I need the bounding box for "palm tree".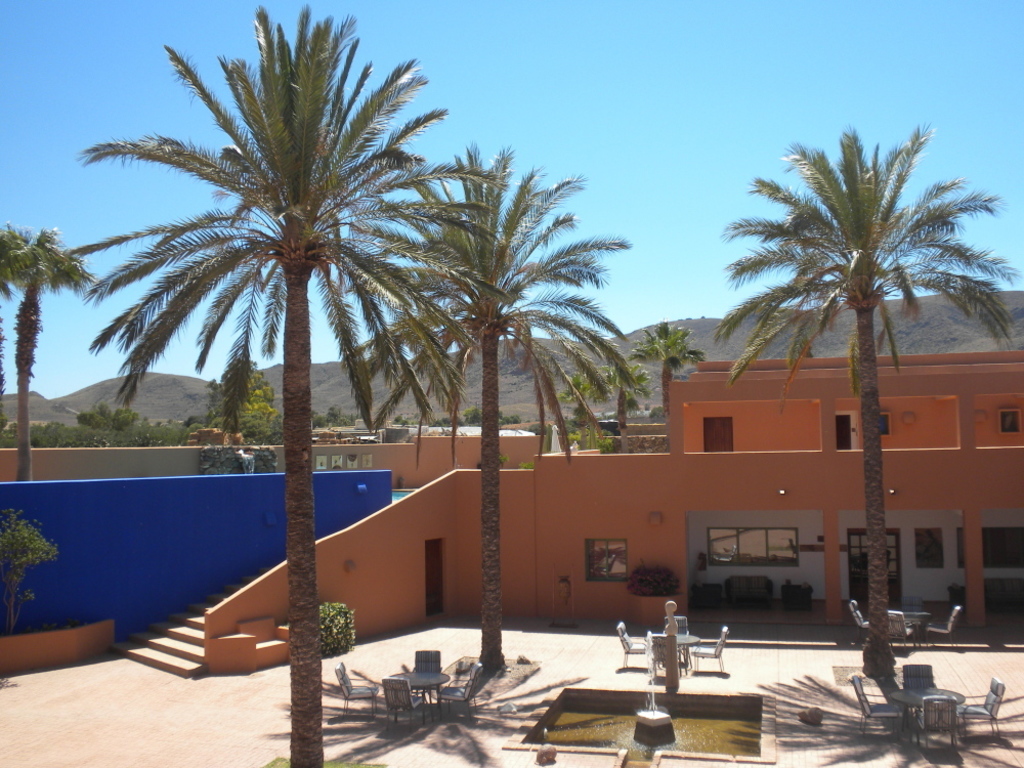
Here it is: x1=342 y1=135 x2=642 y2=674.
